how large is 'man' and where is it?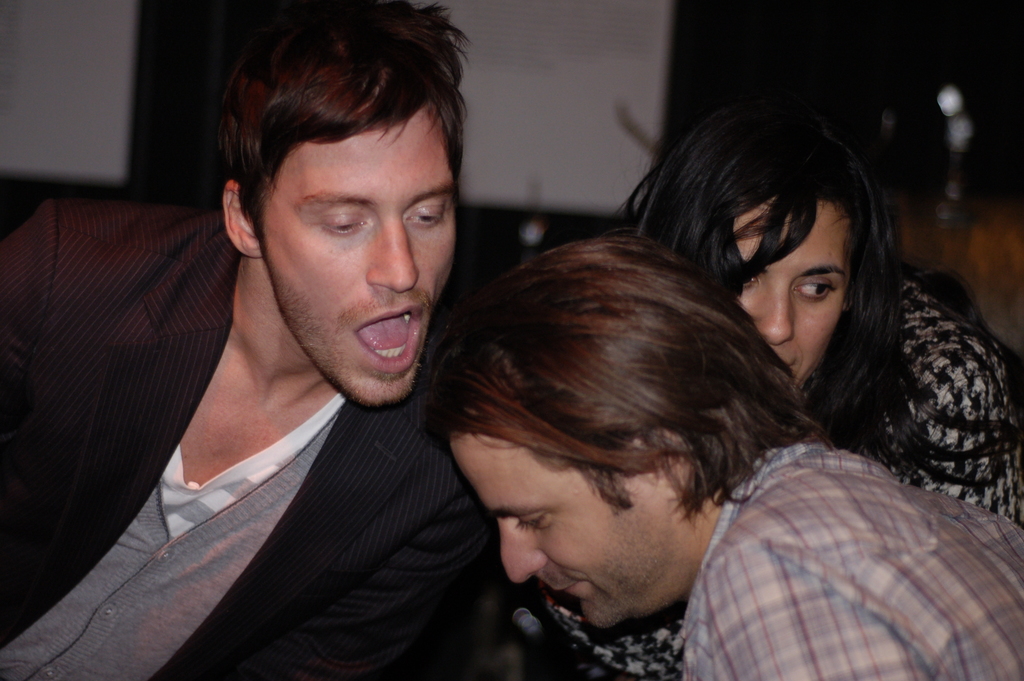
Bounding box: pyautogui.locateOnScreen(26, 24, 566, 680).
